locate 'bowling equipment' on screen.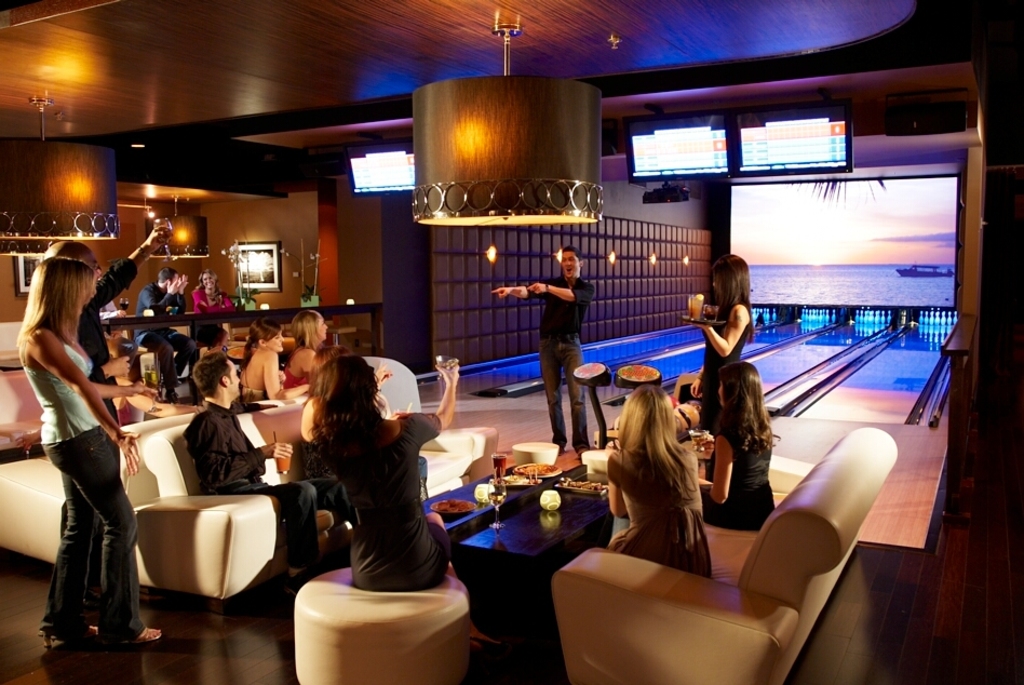
On screen at x1=852 y1=308 x2=890 y2=336.
